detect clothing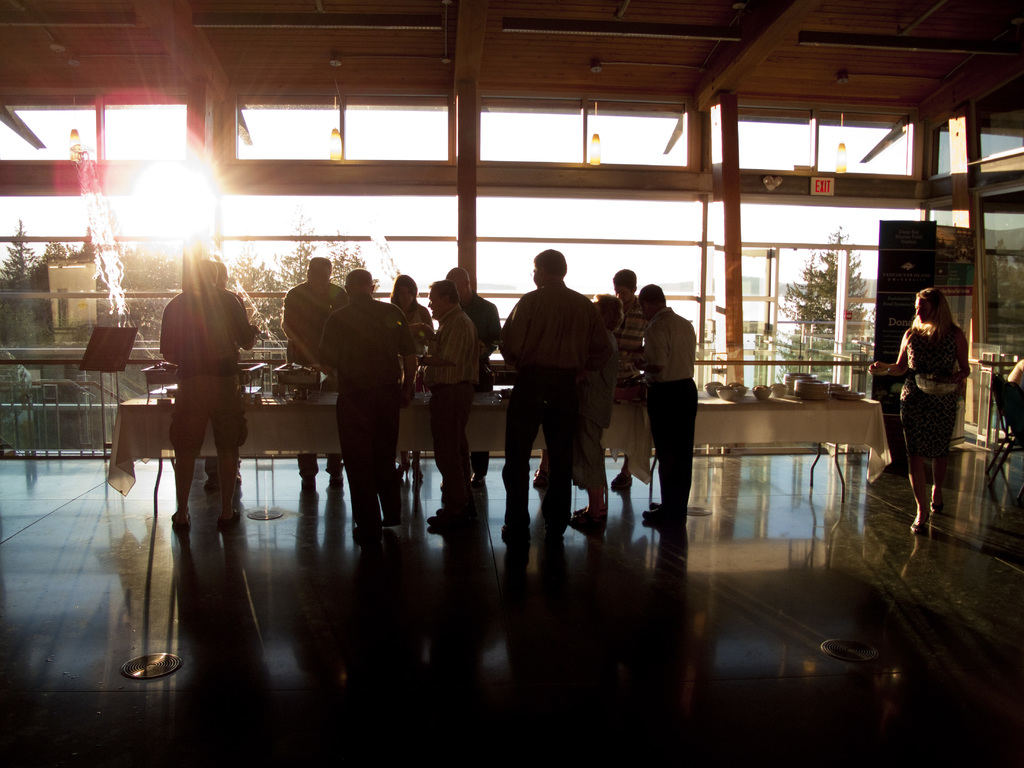
crop(333, 381, 400, 519)
